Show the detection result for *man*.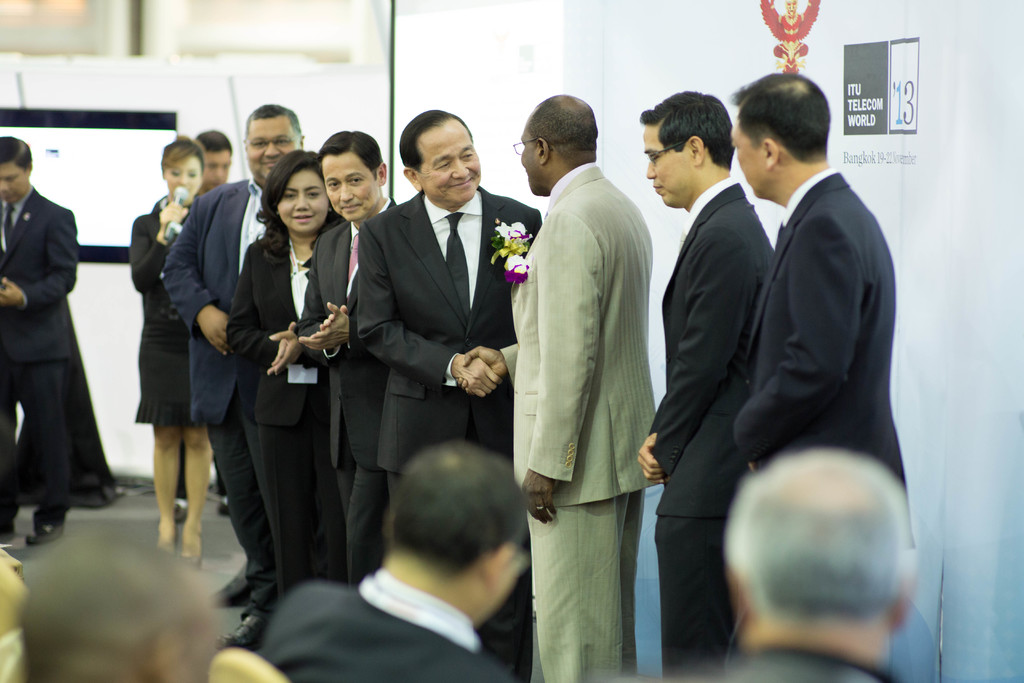
bbox=[15, 513, 212, 682].
